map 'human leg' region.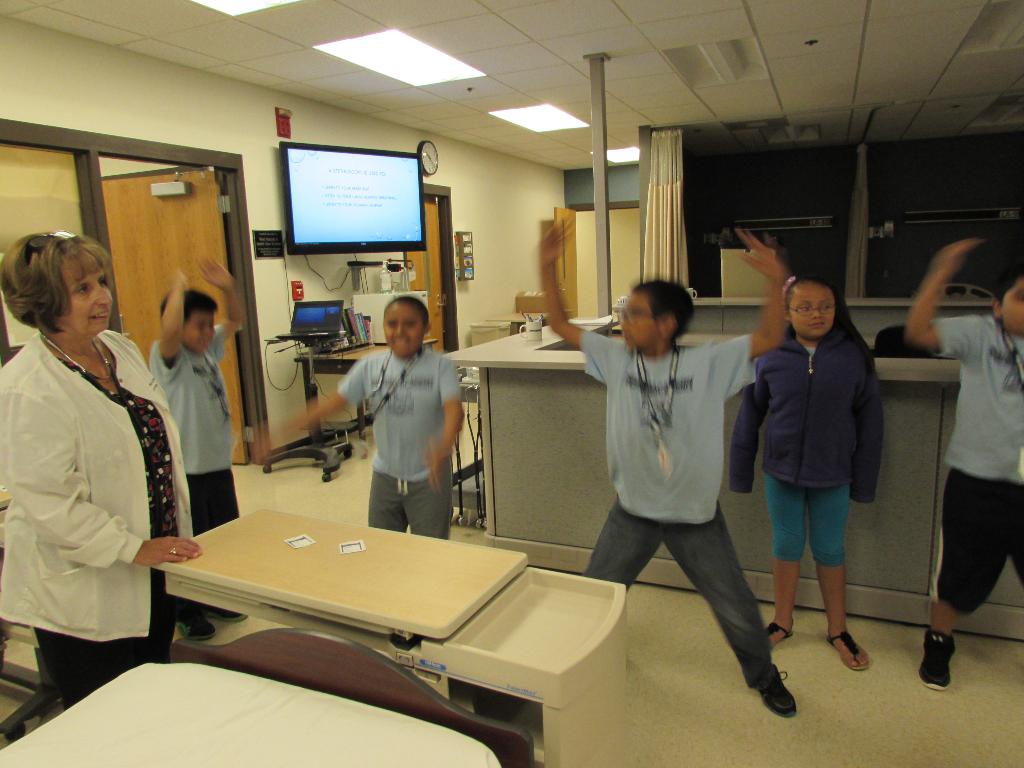
Mapped to box(370, 474, 410, 525).
